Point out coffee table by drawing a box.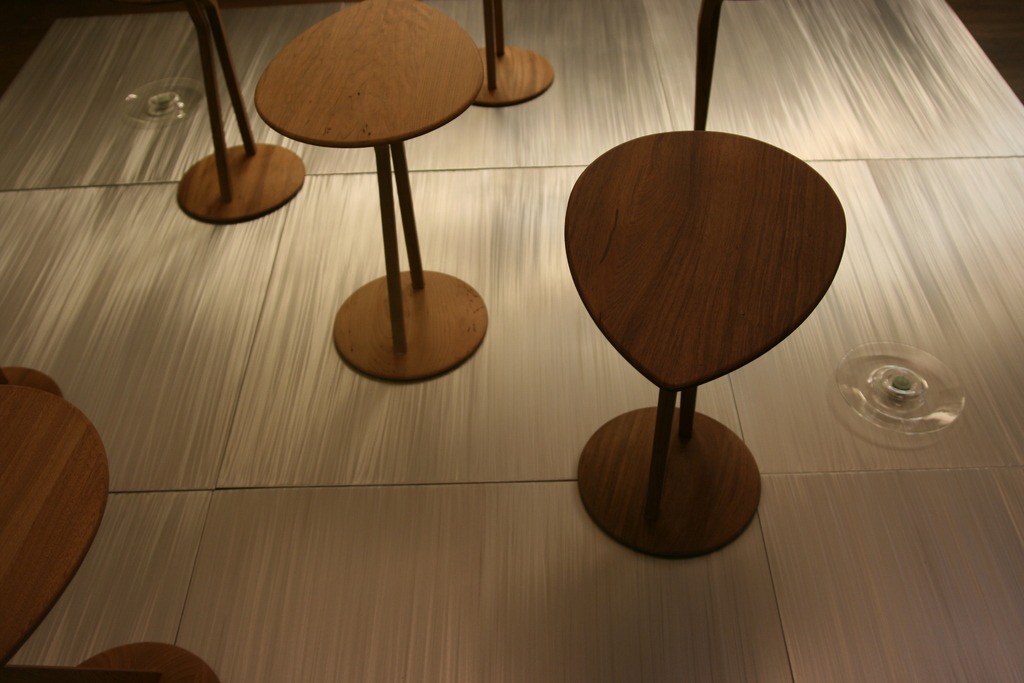
detection(0, 383, 113, 682).
